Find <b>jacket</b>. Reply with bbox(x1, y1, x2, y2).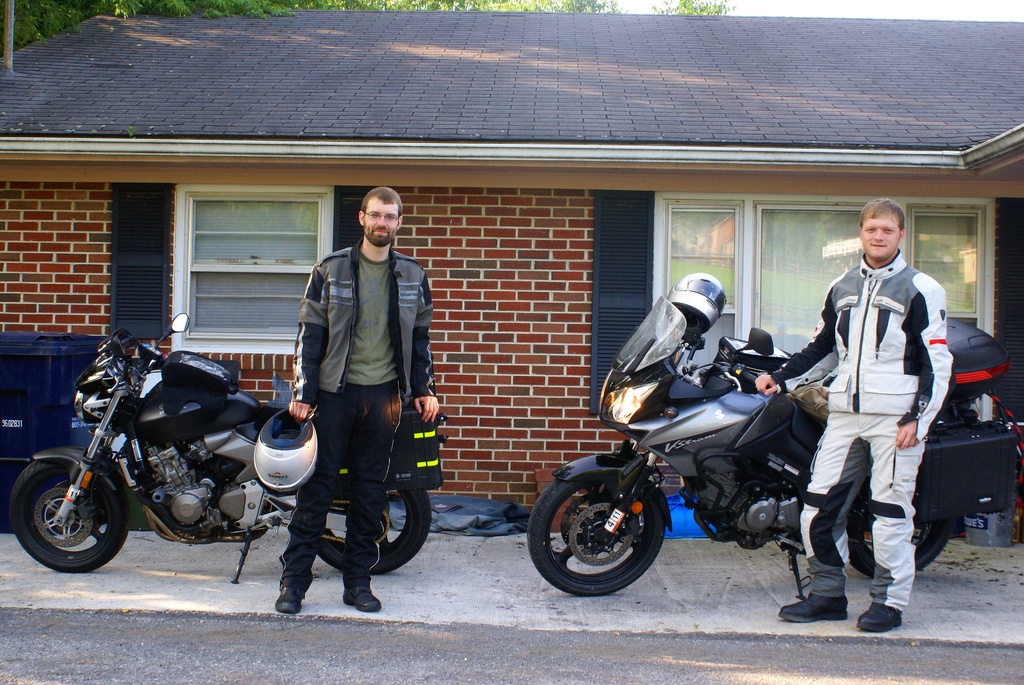
bbox(801, 228, 947, 445).
